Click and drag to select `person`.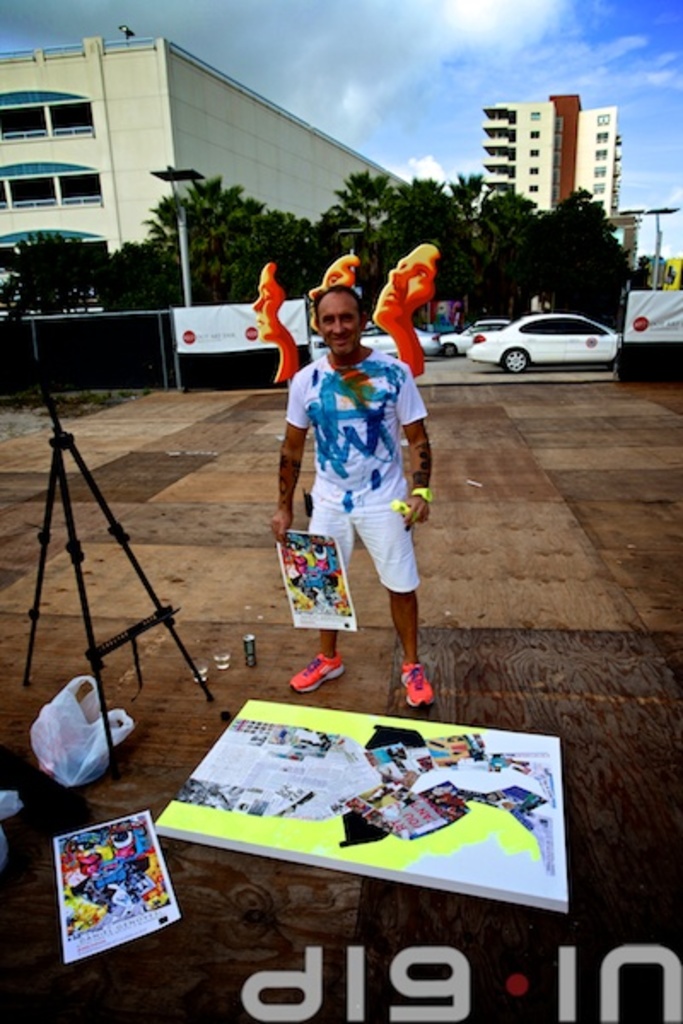
Selection: pyautogui.locateOnScreen(251, 258, 302, 386).
